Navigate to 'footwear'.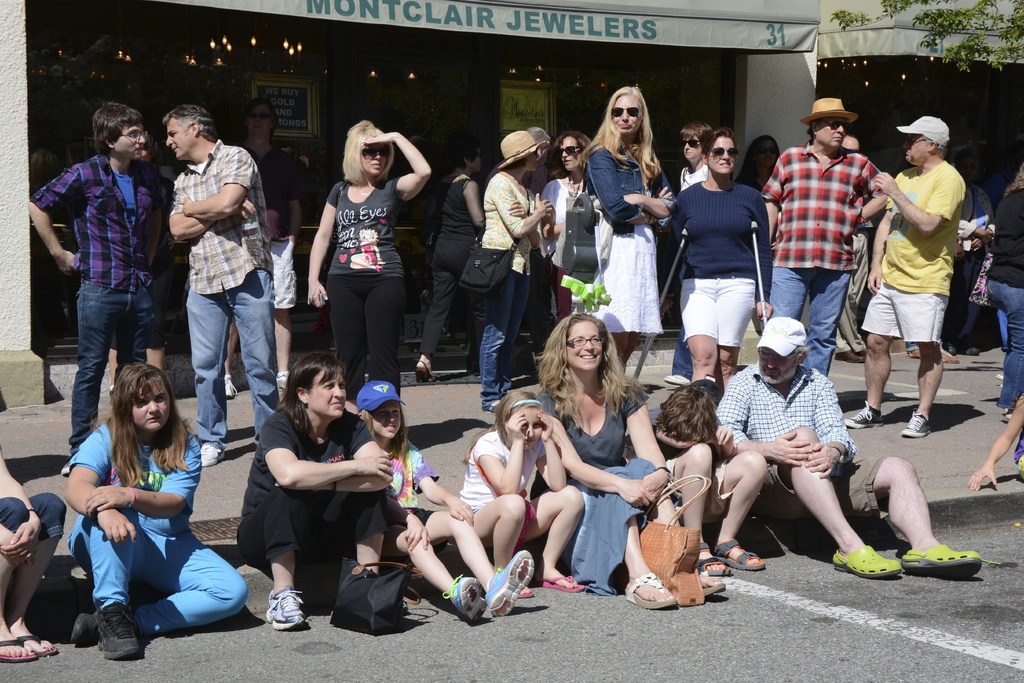
Navigation target: 899, 409, 933, 441.
